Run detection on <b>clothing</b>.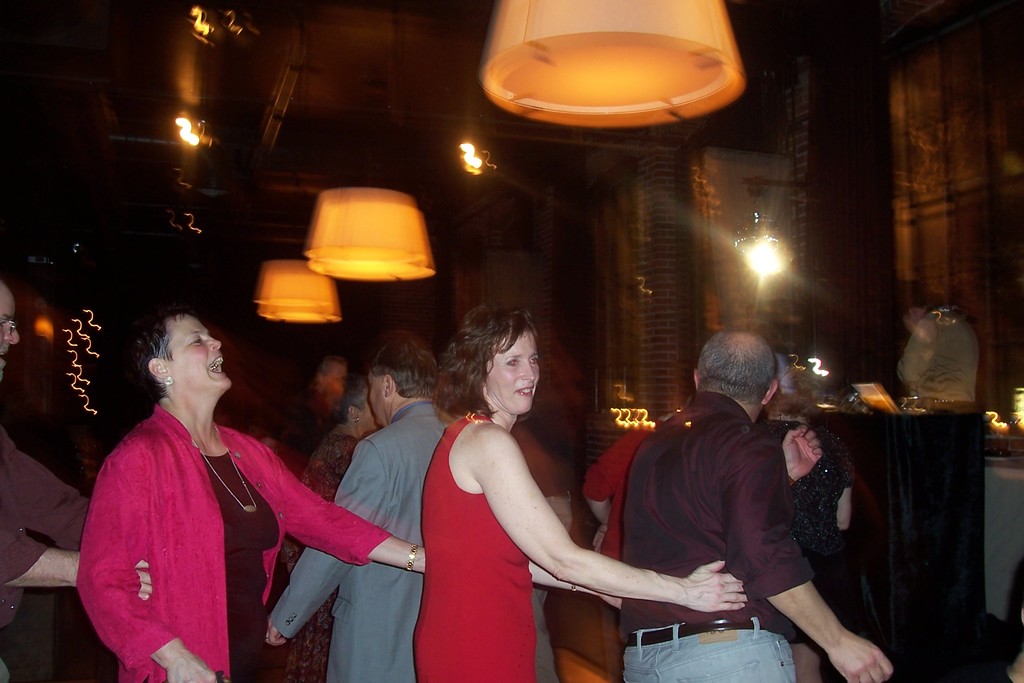
Result: <region>586, 420, 659, 557</region>.
